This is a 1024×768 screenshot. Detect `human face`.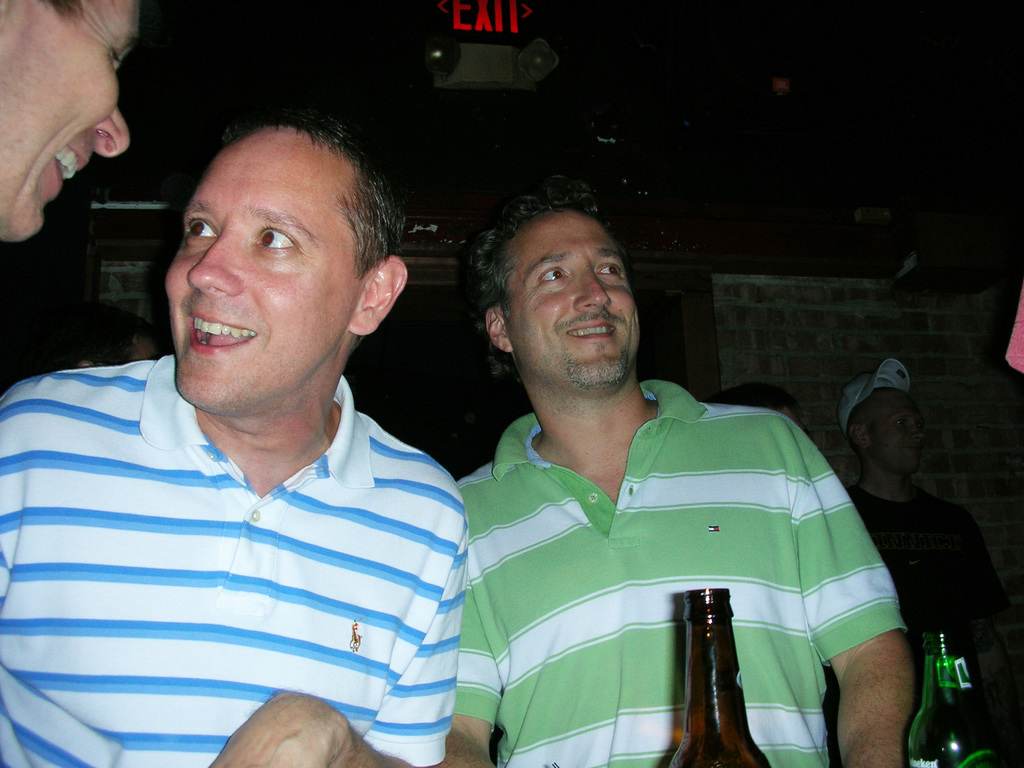
163 132 356 413.
